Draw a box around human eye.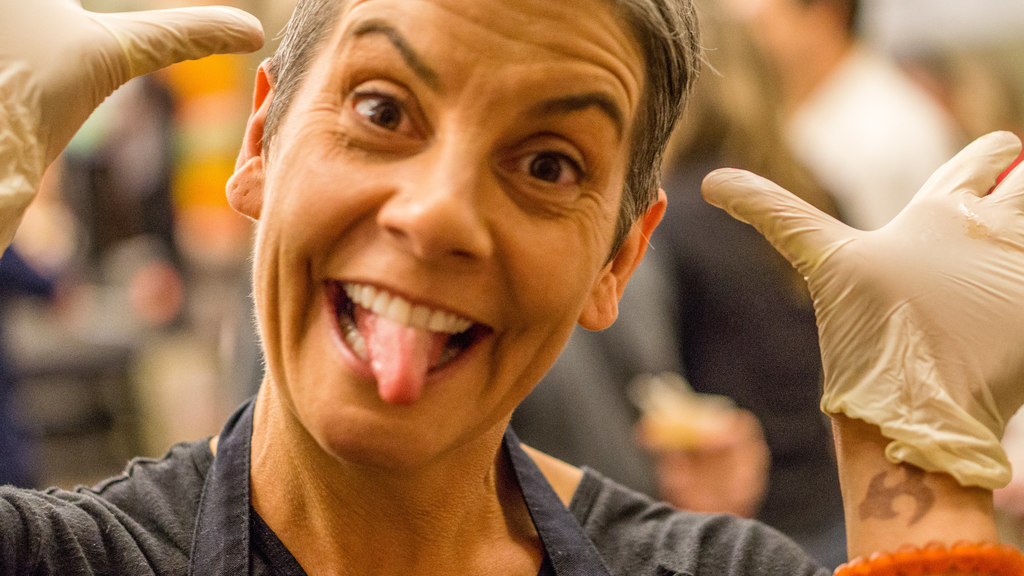
bbox=[336, 73, 435, 153].
